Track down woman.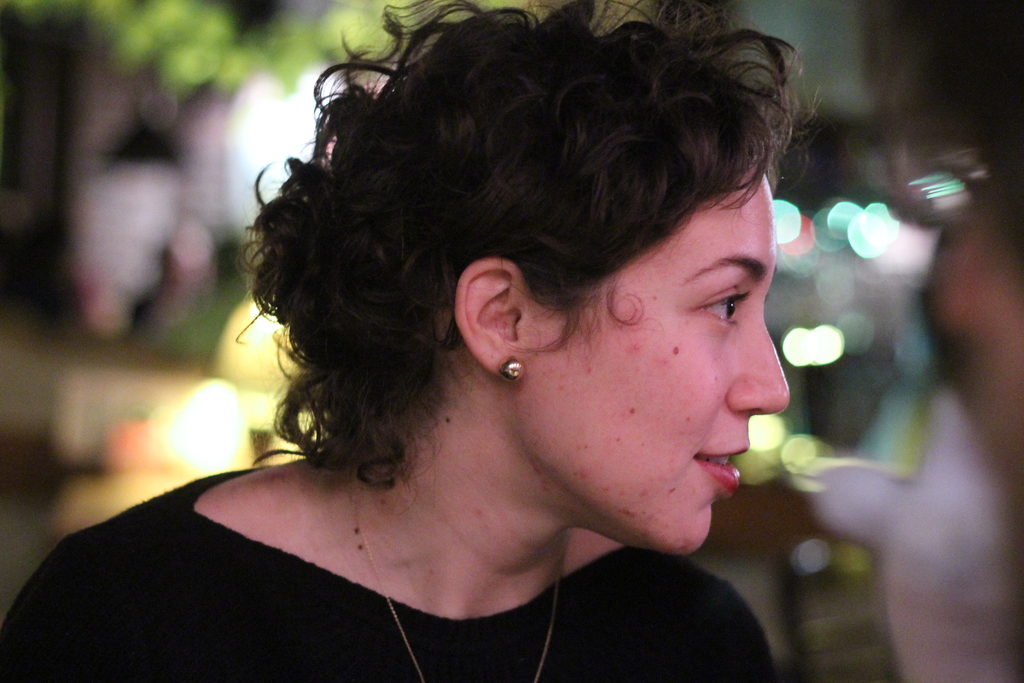
Tracked to 58/19/834/682.
